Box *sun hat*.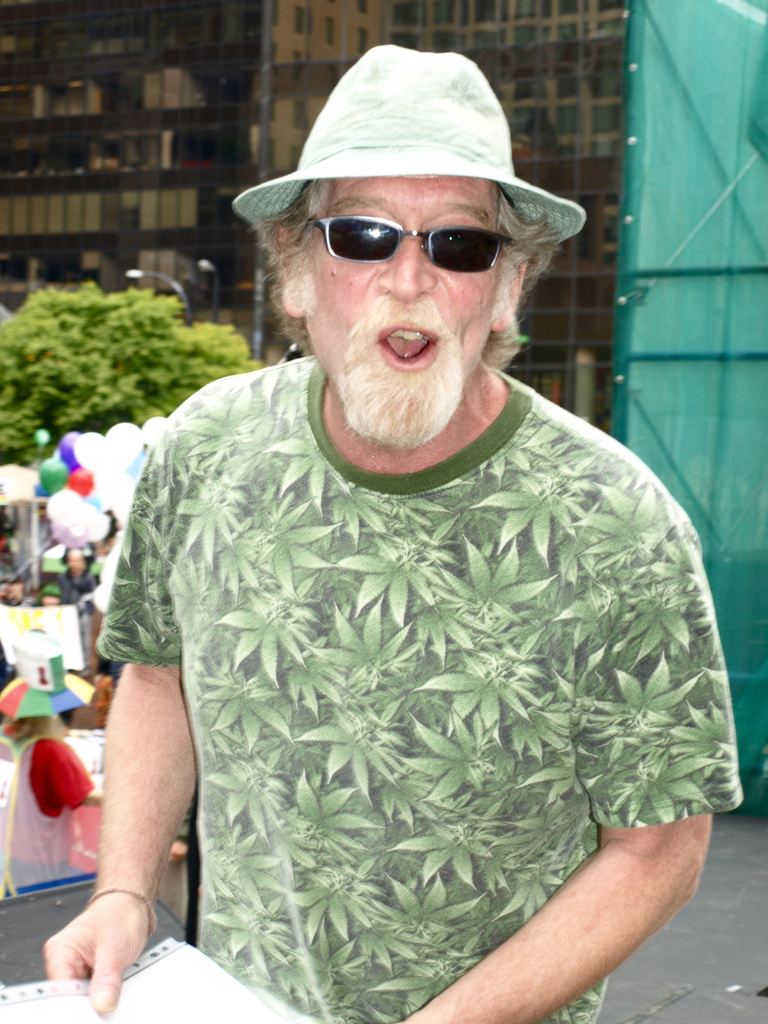
bbox=[221, 42, 589, 256].
